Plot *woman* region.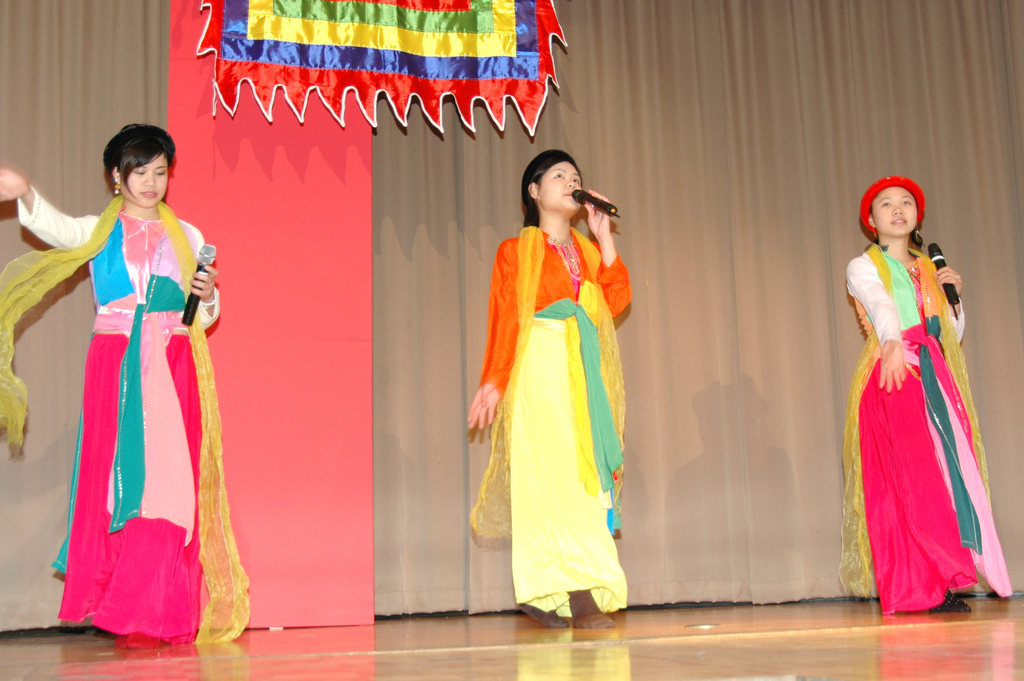
Plotted at select_region(840, 179, 1012, 617).
